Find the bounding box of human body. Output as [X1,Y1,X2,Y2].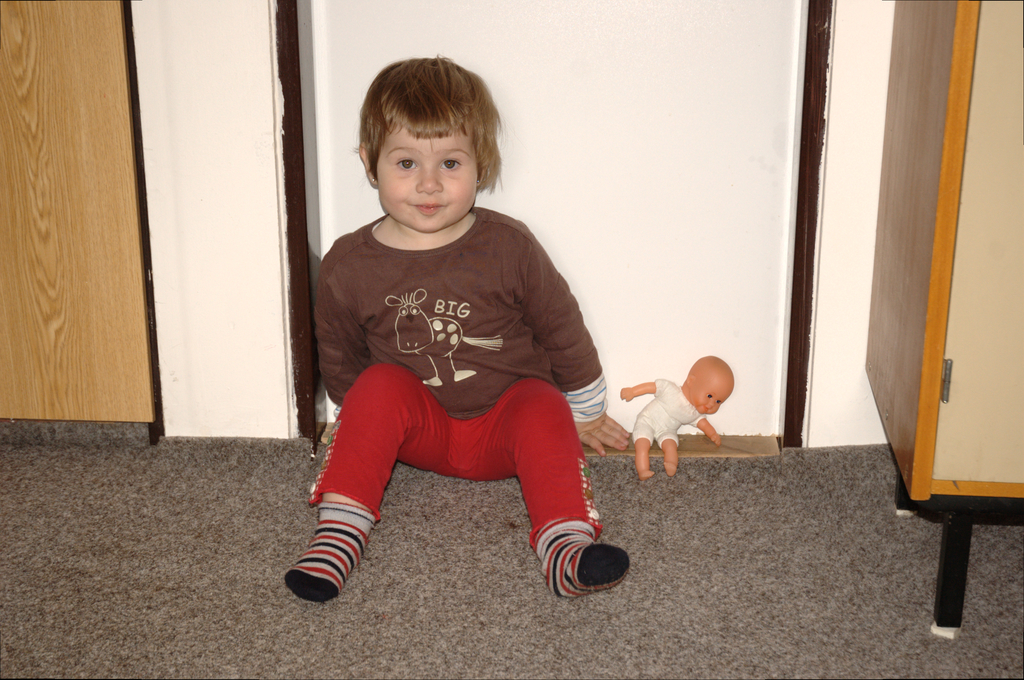
[620,355,735,478].
